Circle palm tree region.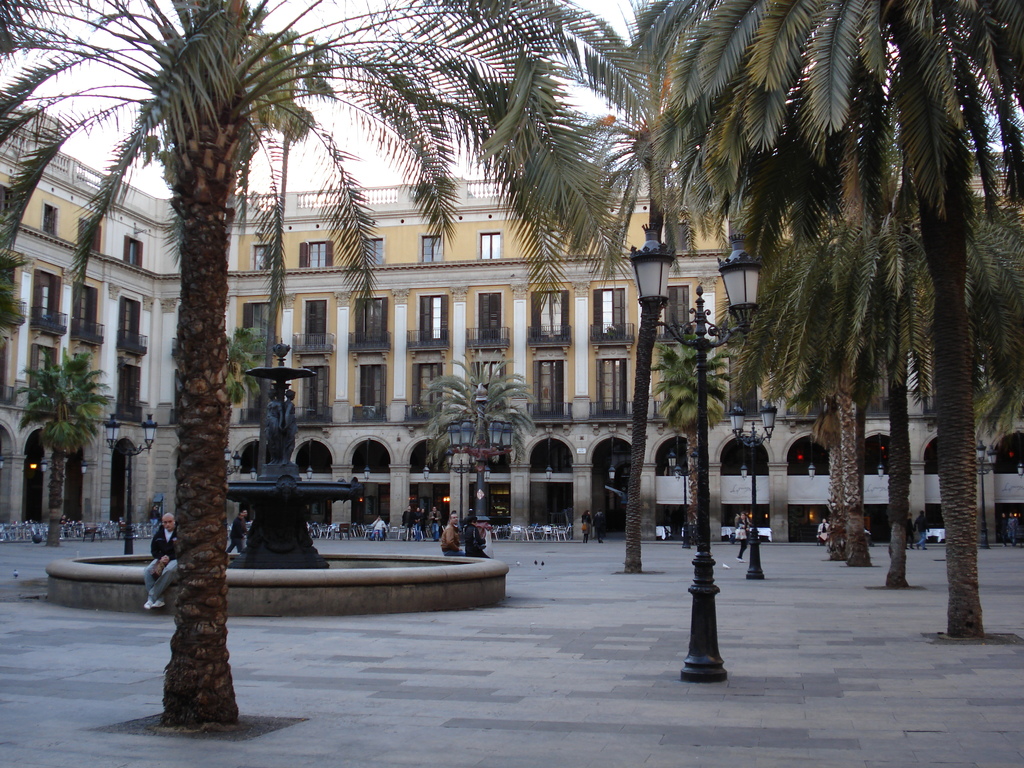
Region: <bbox>0, 0, 514, 730</bbox>.
